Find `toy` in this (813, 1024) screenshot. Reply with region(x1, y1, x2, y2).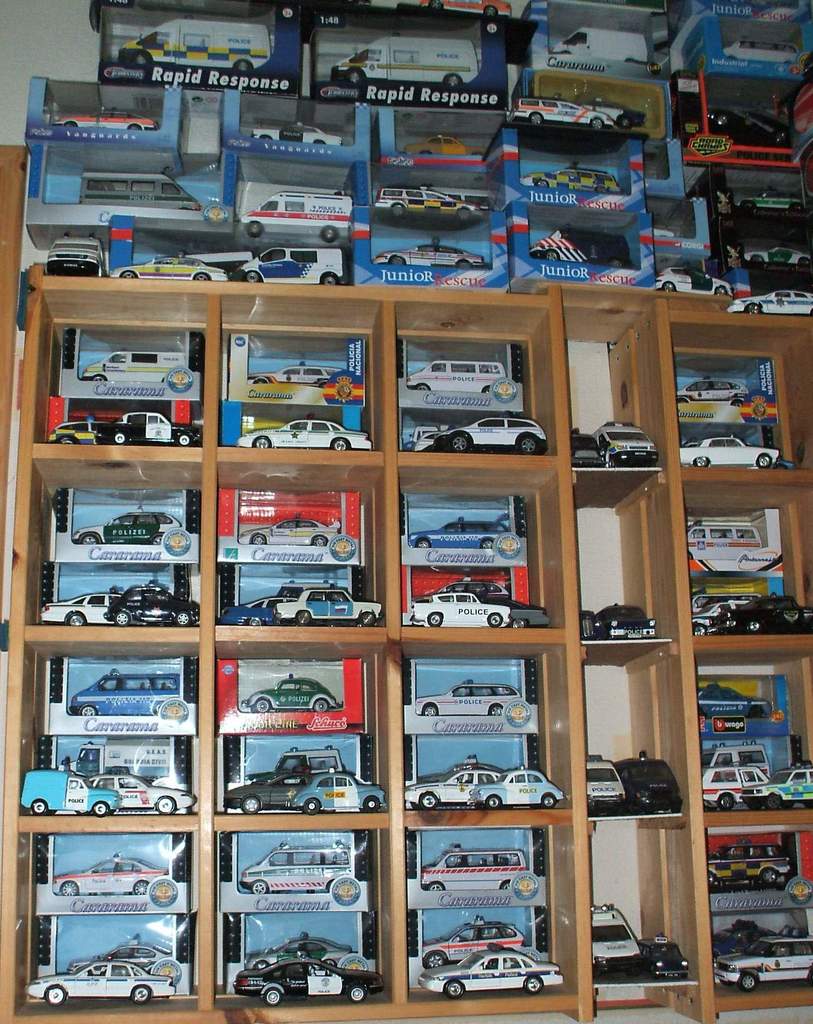
region(221, 595, 280, 628).
